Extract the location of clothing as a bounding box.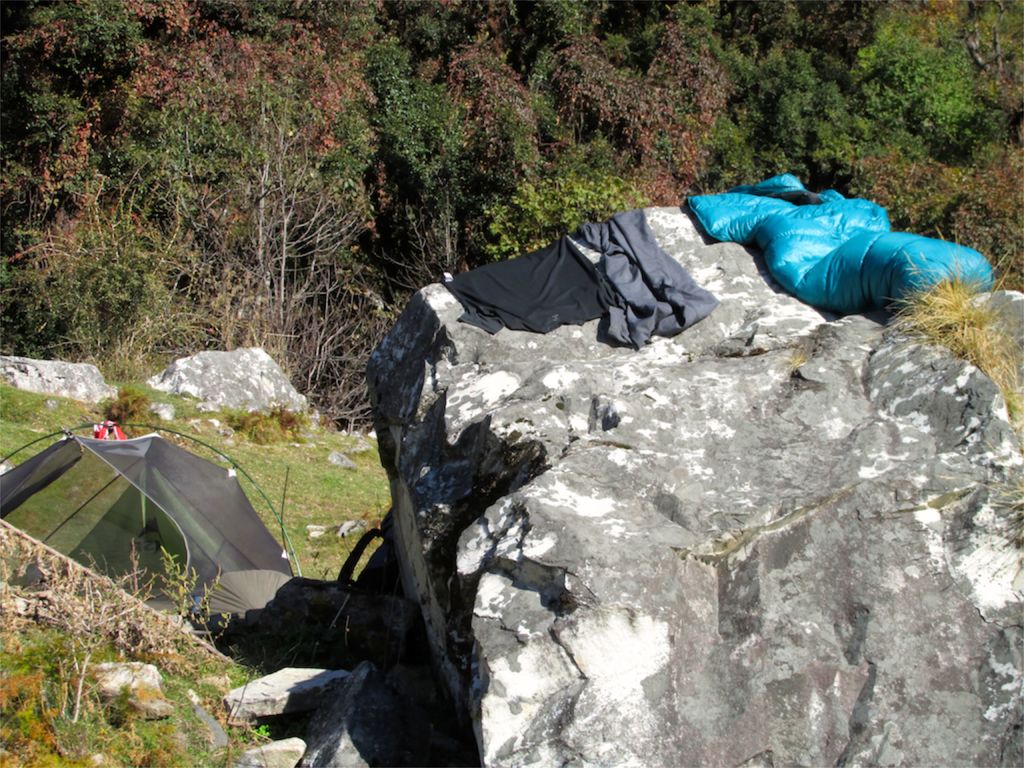
(420, 218, 666, 351).
